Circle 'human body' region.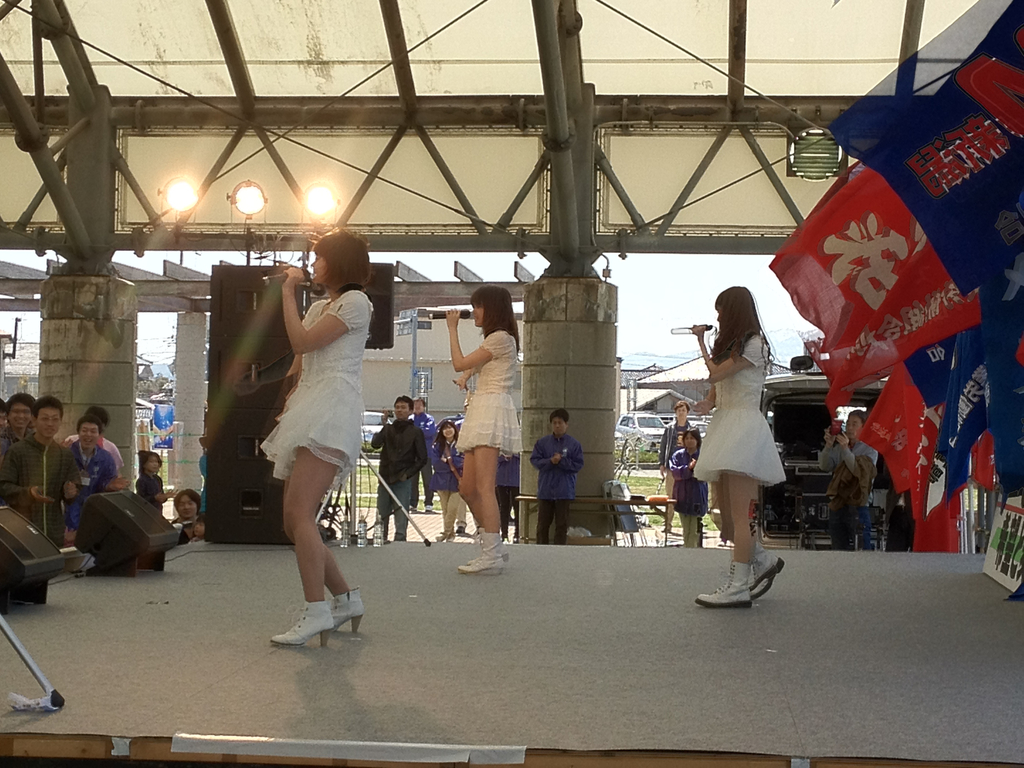
Region: <region>655, 413, 696, 531</region>.
